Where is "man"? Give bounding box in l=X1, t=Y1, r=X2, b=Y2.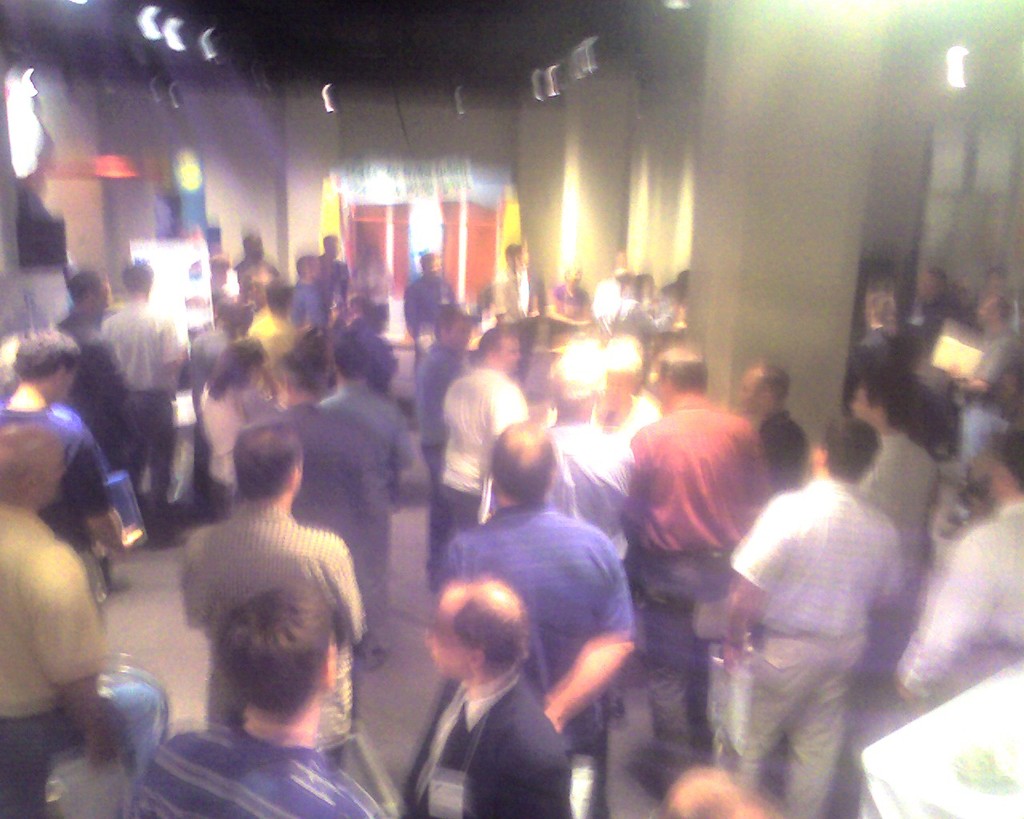
l=230, t=345, r=390, b=728.
